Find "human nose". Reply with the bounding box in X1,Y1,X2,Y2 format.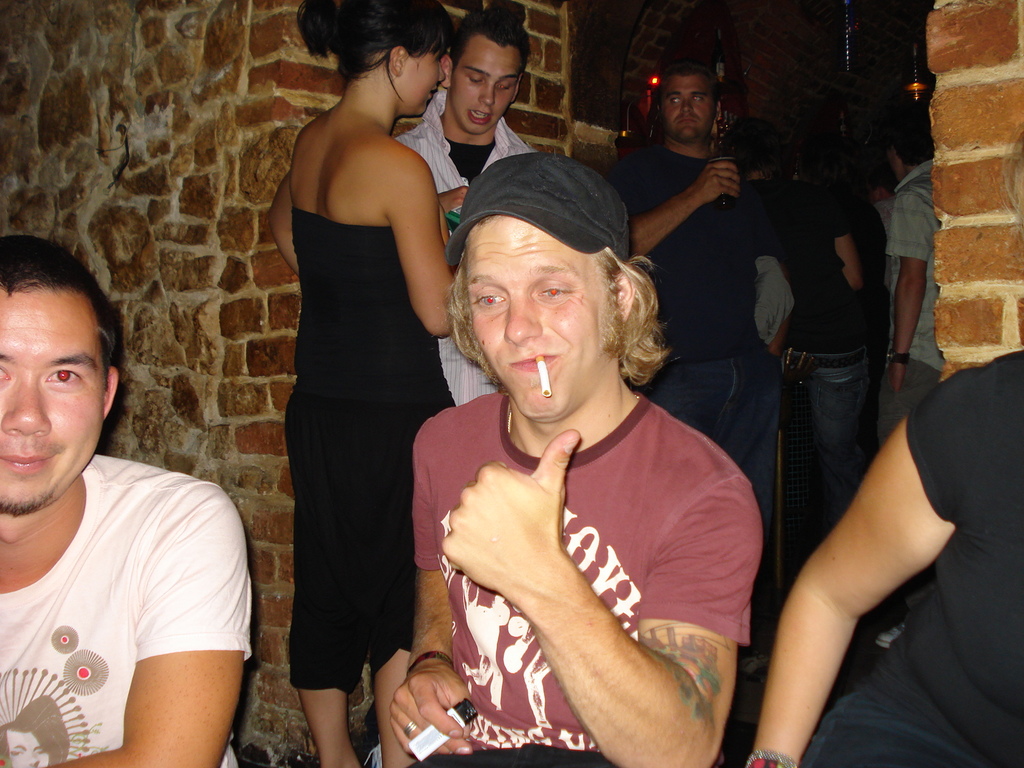
504,288,541,339.
